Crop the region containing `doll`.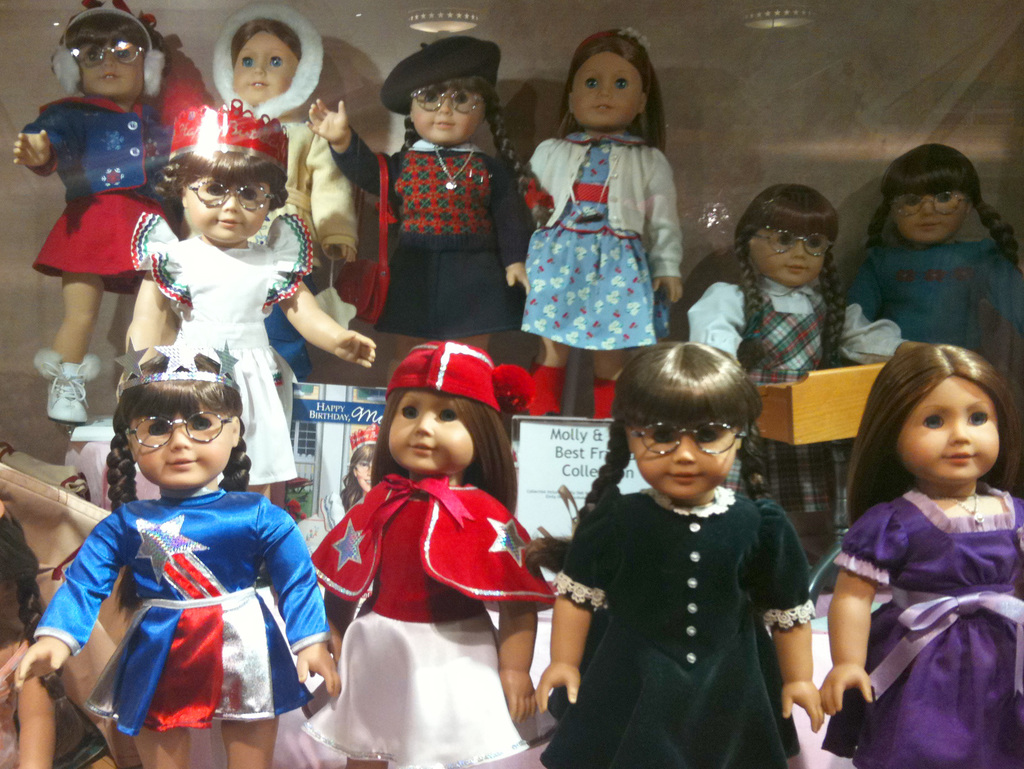
Crop region: 213,6,355,358.
